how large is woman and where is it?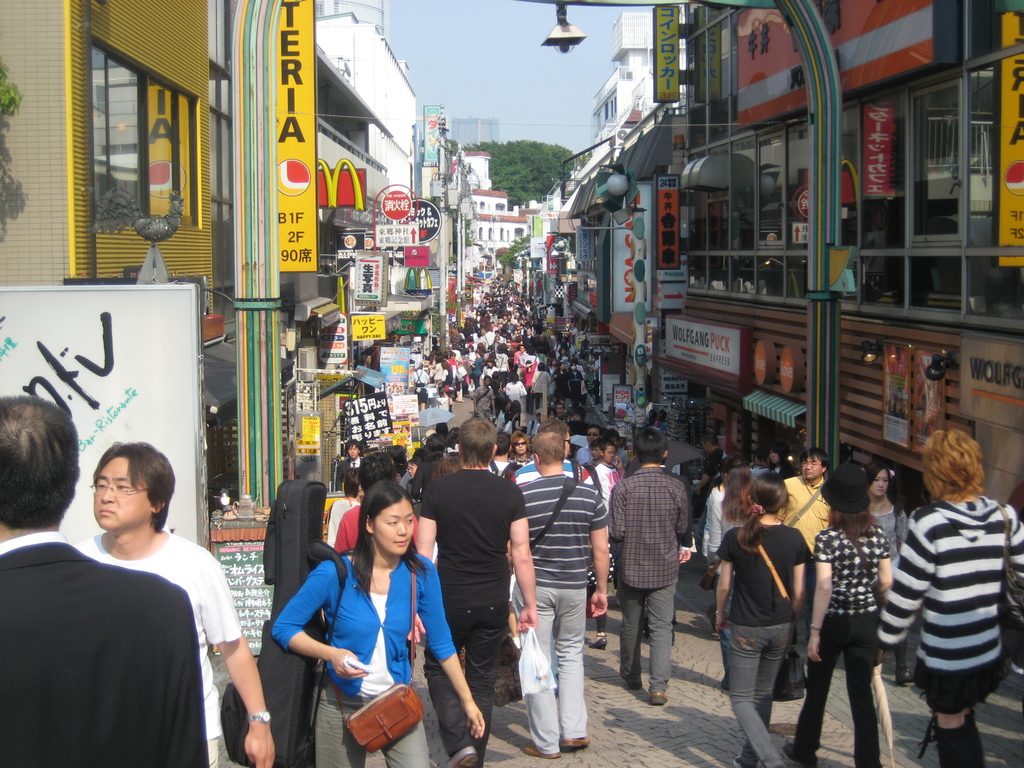
Bounding box: select_region(715, 464, 823, 765).
